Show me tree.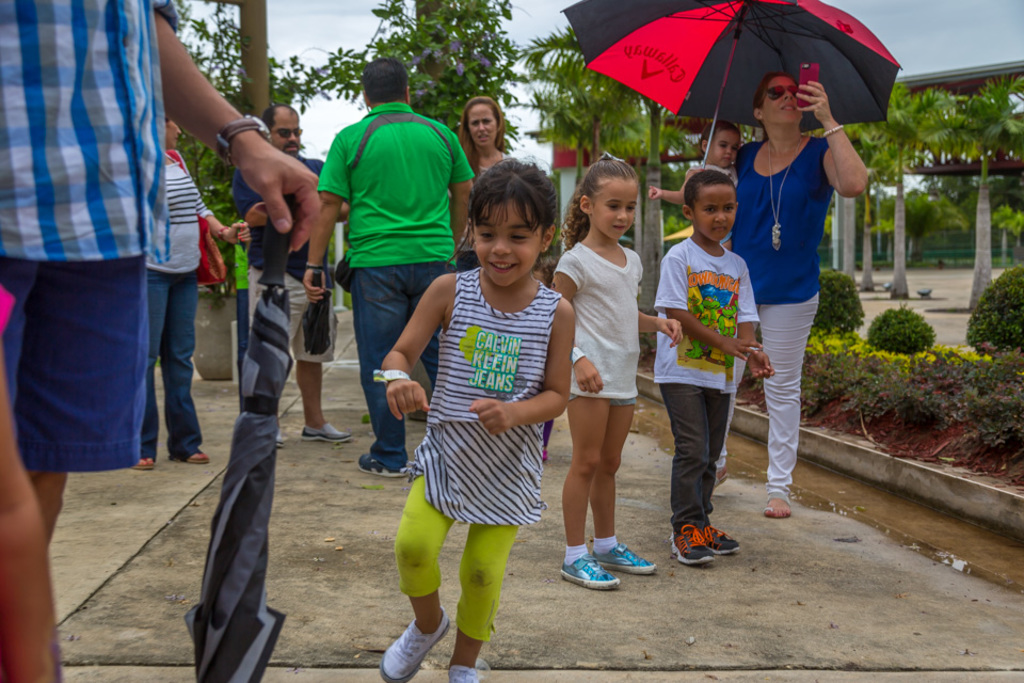
tree is here: bbox=(516, 14, 649, 164).
